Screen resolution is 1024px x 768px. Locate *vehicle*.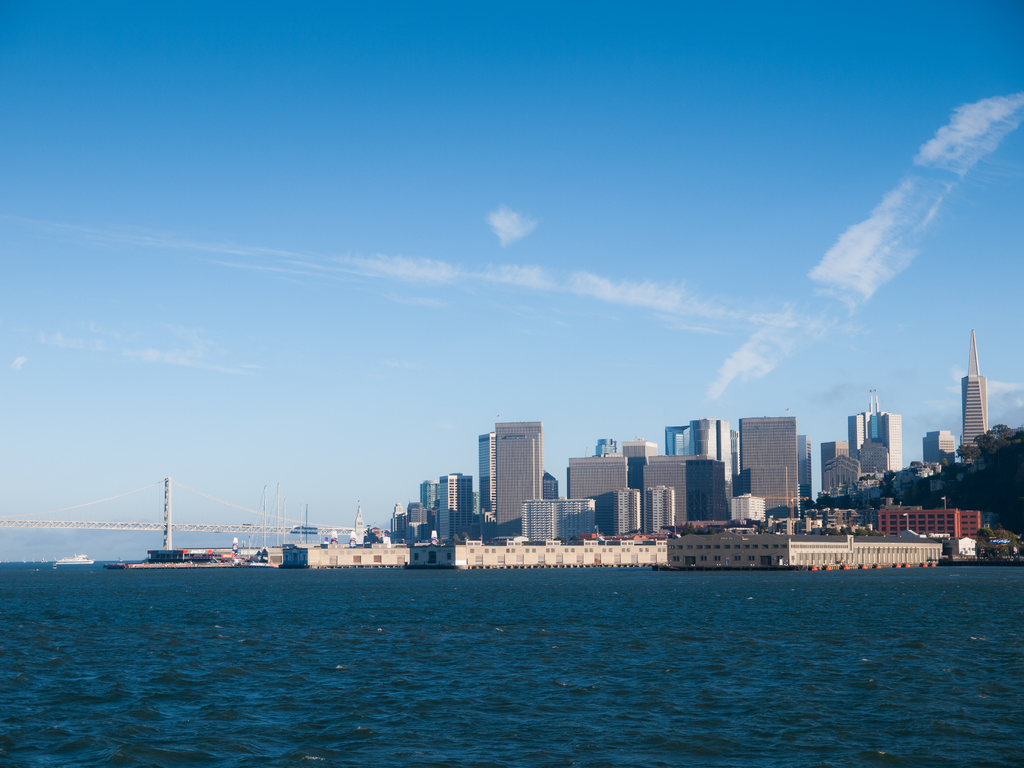
pyautogui.locateOnScreen(144, 548, 266, 566).
